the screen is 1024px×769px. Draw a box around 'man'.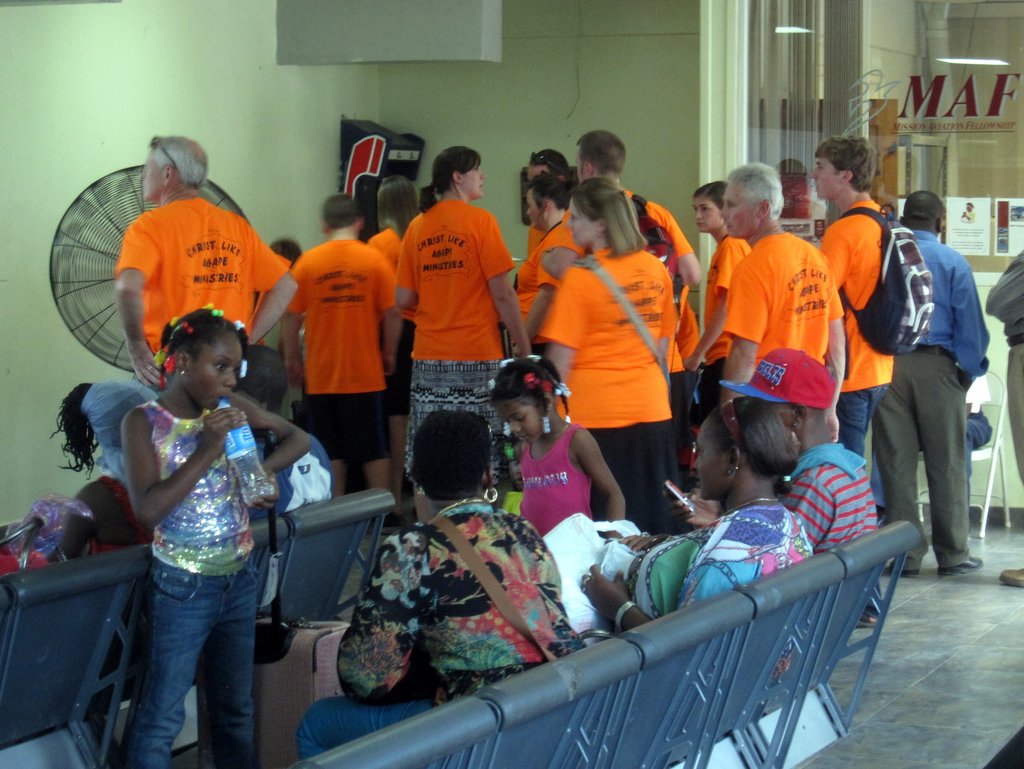
x1=812, y1=136, x2=893, y2=630.
